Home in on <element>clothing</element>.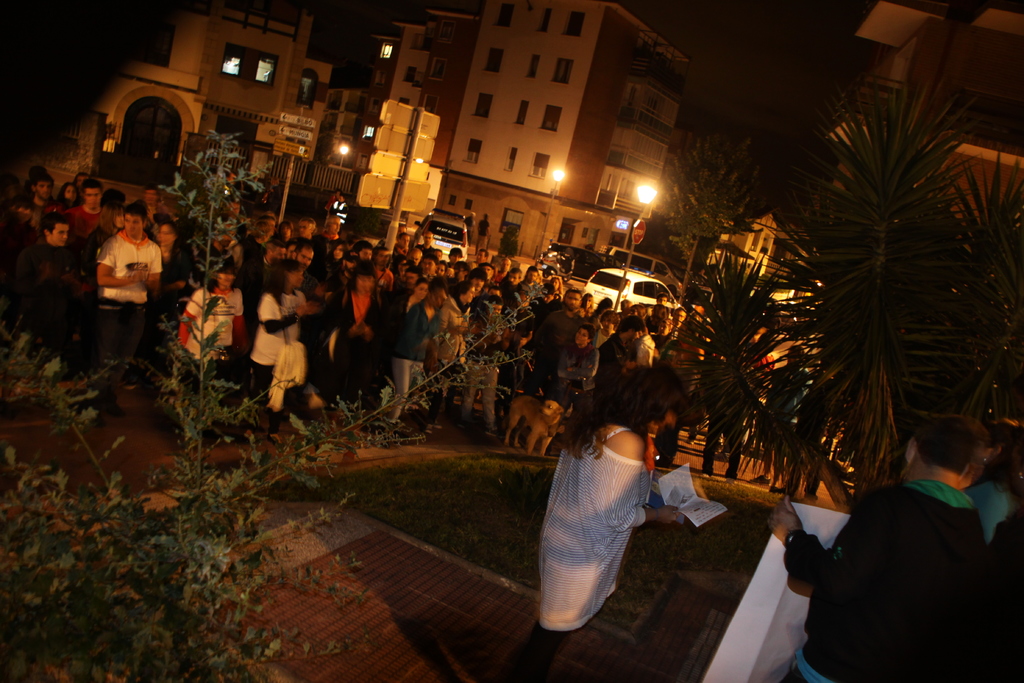
Homed in at 252 278 304 365.
